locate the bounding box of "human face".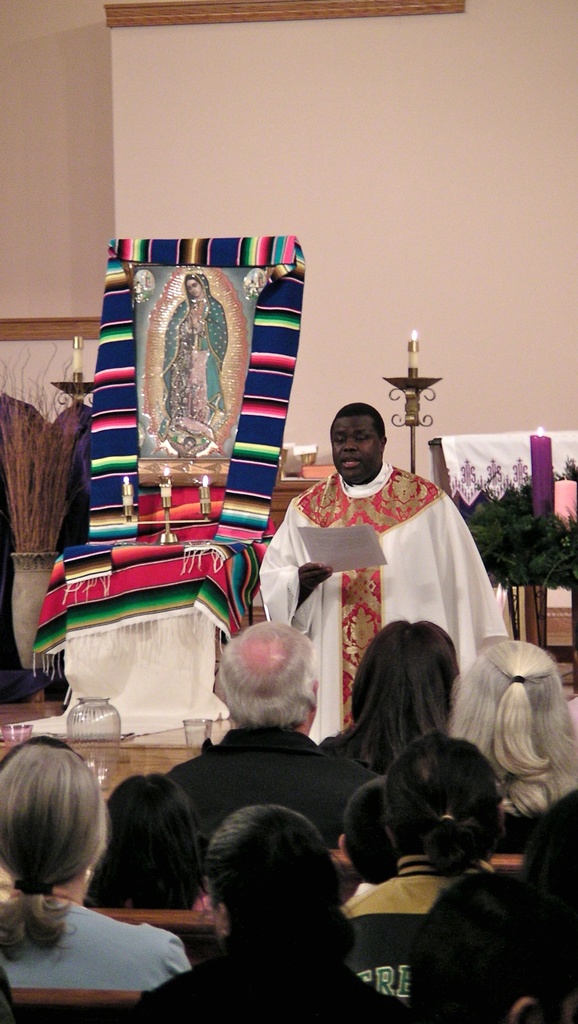
Bounding box: BBox(330, 409, 377, 481).
